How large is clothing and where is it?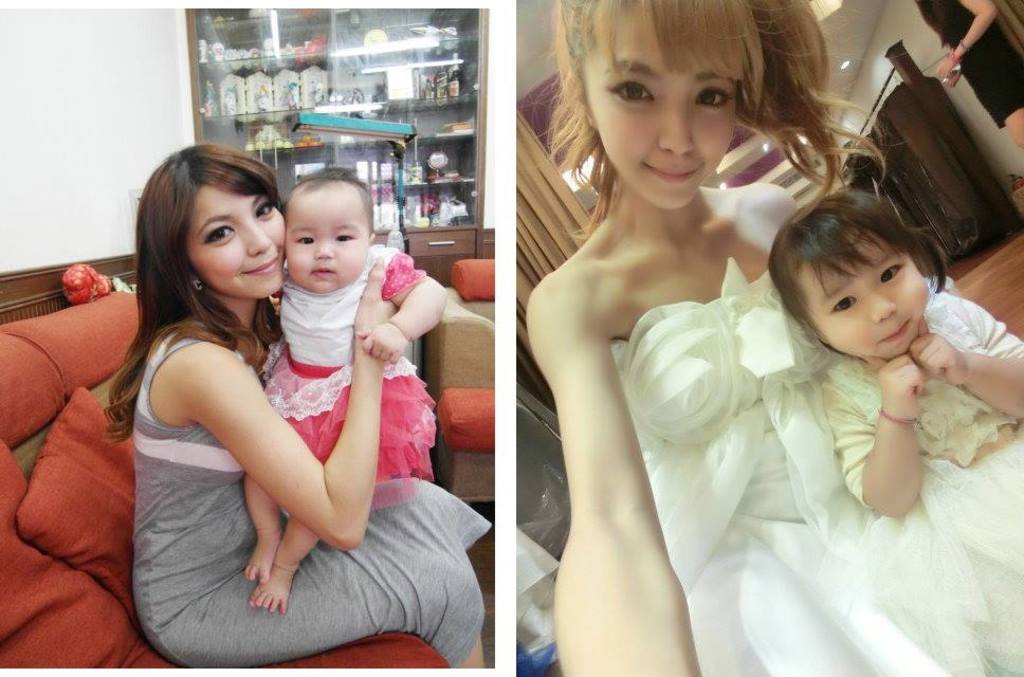
Bounding box: <region>133, 311, 487, 671</region>.
